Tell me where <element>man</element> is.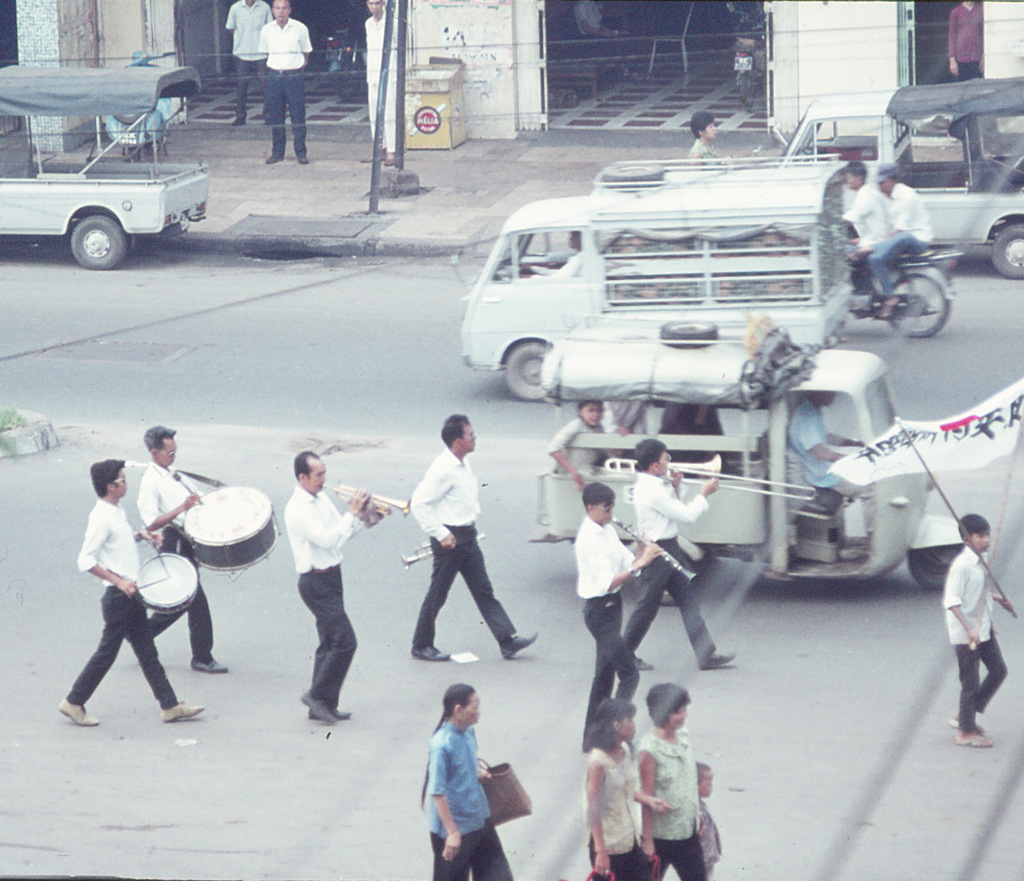
<element>man</element> is at select_region(223, 0, 266, 119).
